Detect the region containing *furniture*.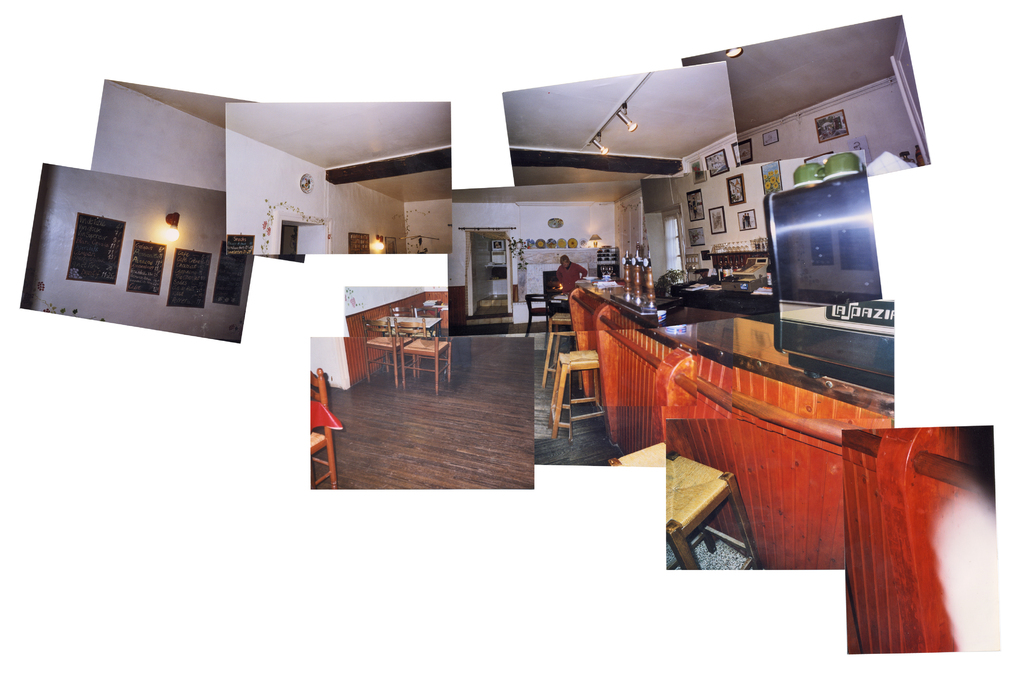
<region>548, 349, 596, 433</region>.
